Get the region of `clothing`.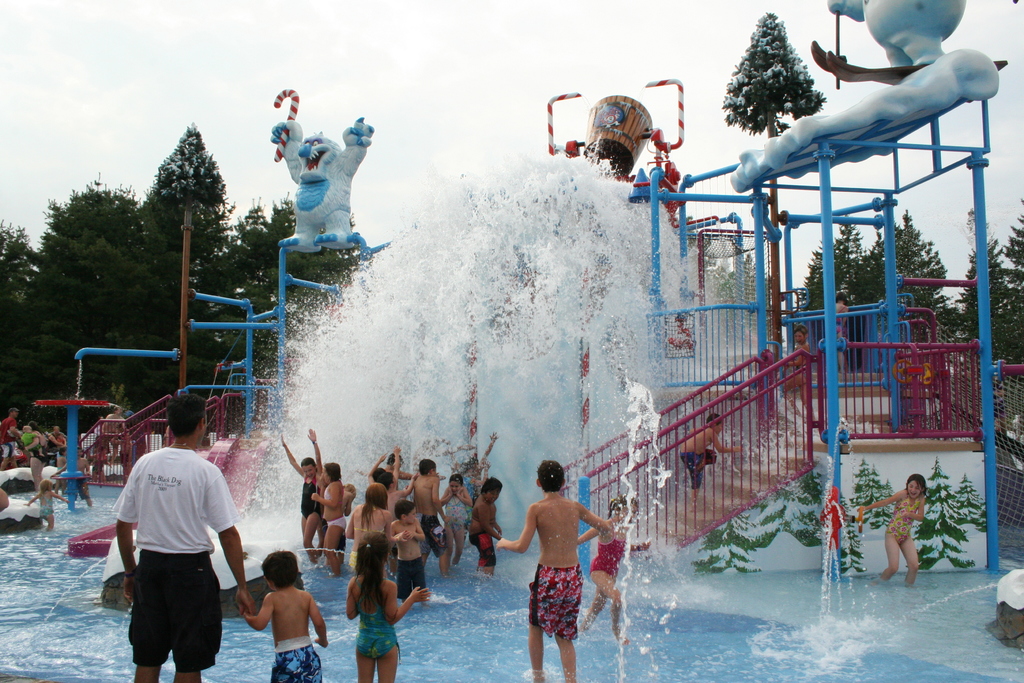
bbox(442, 497, 468, 532).
